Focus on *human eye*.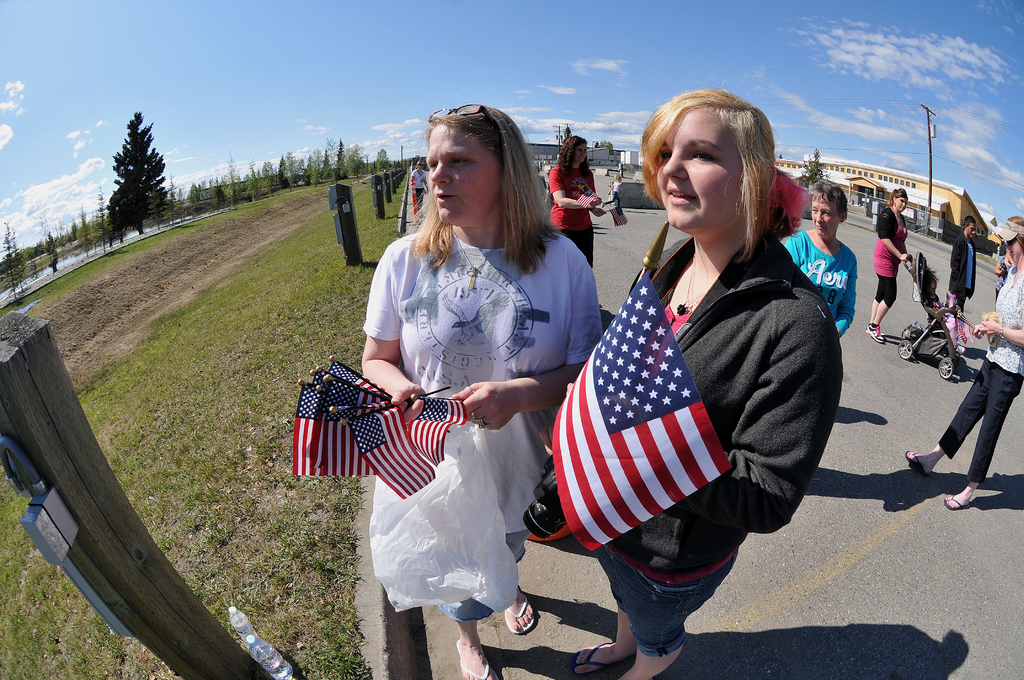
Focused at crop(660, 148, 675, 159).
